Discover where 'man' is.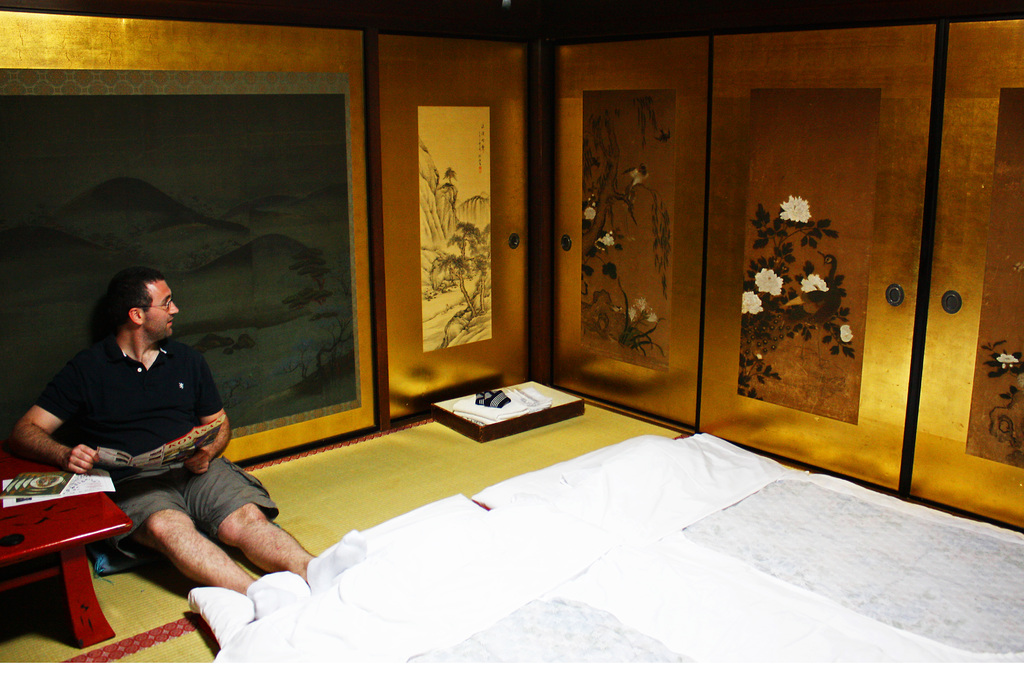
Discovered at 27, 262, 287, 621.
